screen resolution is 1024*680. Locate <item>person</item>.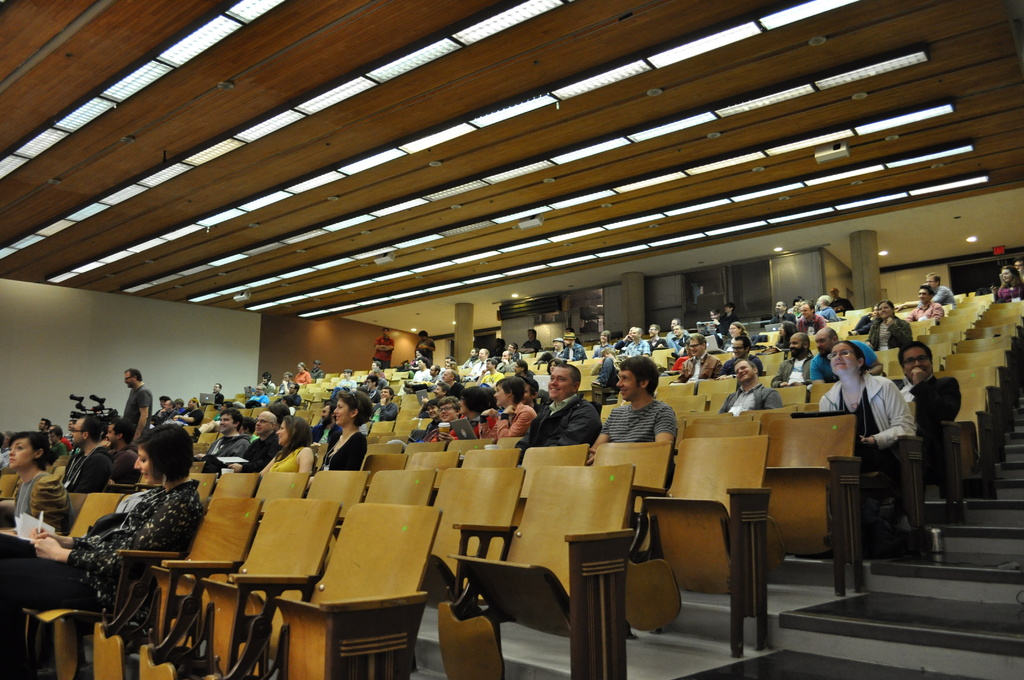
pyautogui.locateOnScreen(895, 275, 956, 314).
